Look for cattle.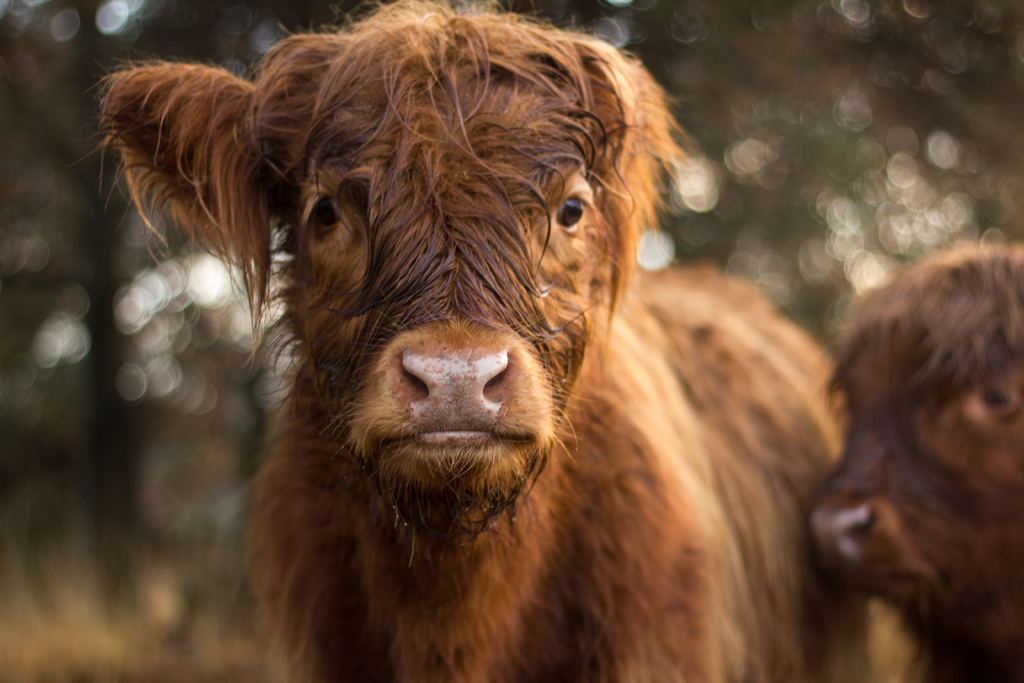
Found: x1=783, y1=192, x2=1007, y2=634.
